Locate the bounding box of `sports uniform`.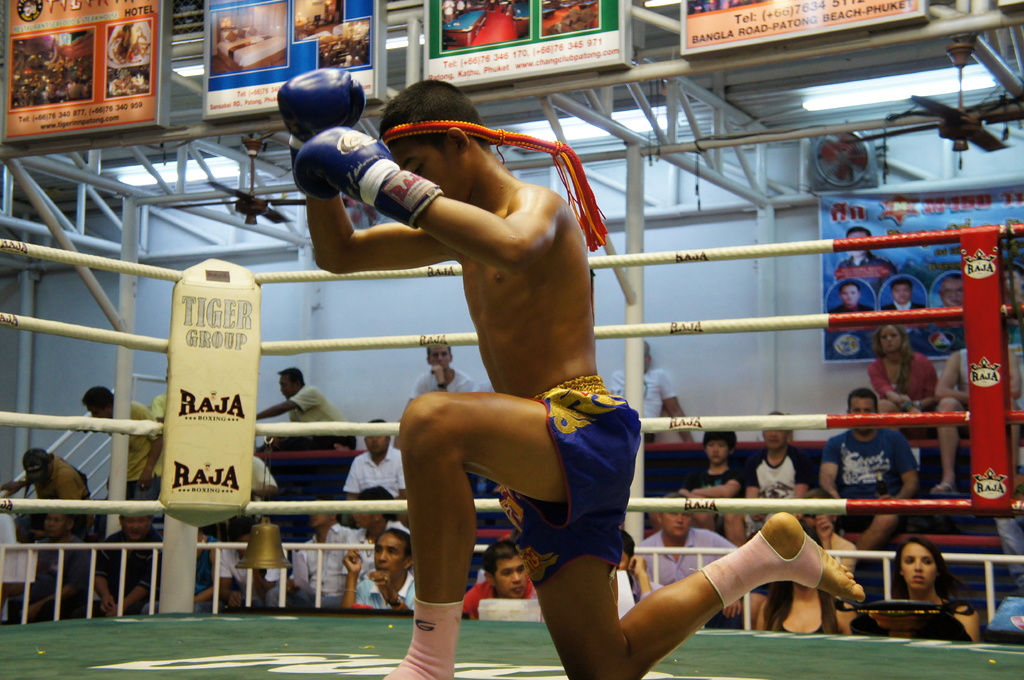
Bounding box: l=280, t=64, r=832, b=679.
